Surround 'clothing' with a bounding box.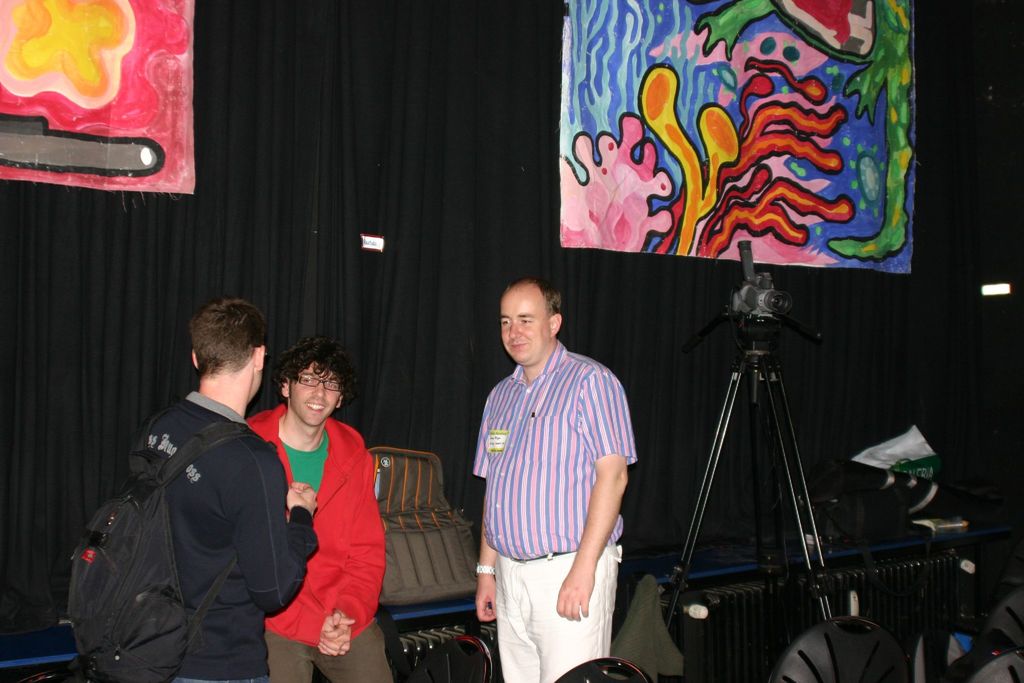
470/344/646/682.
